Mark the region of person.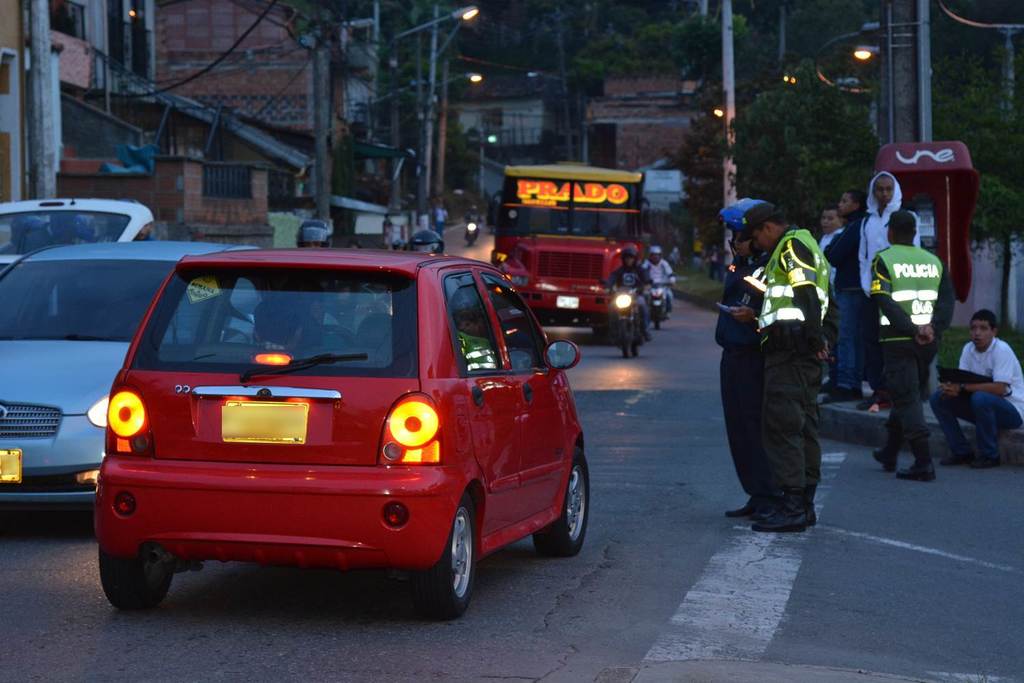
Region: (819, 188, 877, 401).
